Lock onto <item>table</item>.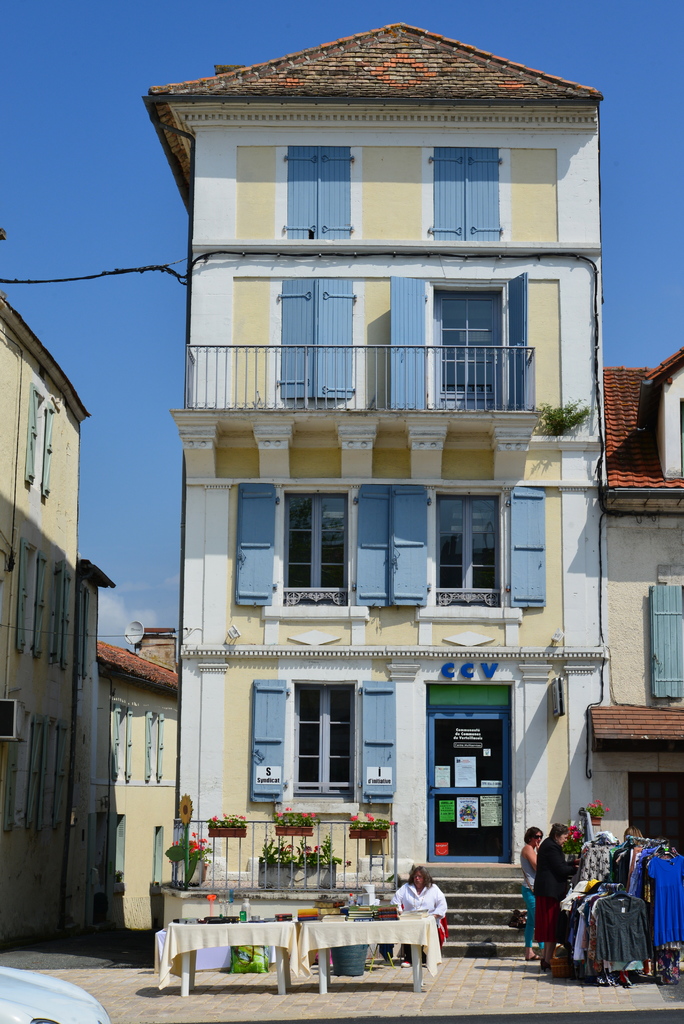
Locked: left=297, top=904, right=432, bottom=995.
